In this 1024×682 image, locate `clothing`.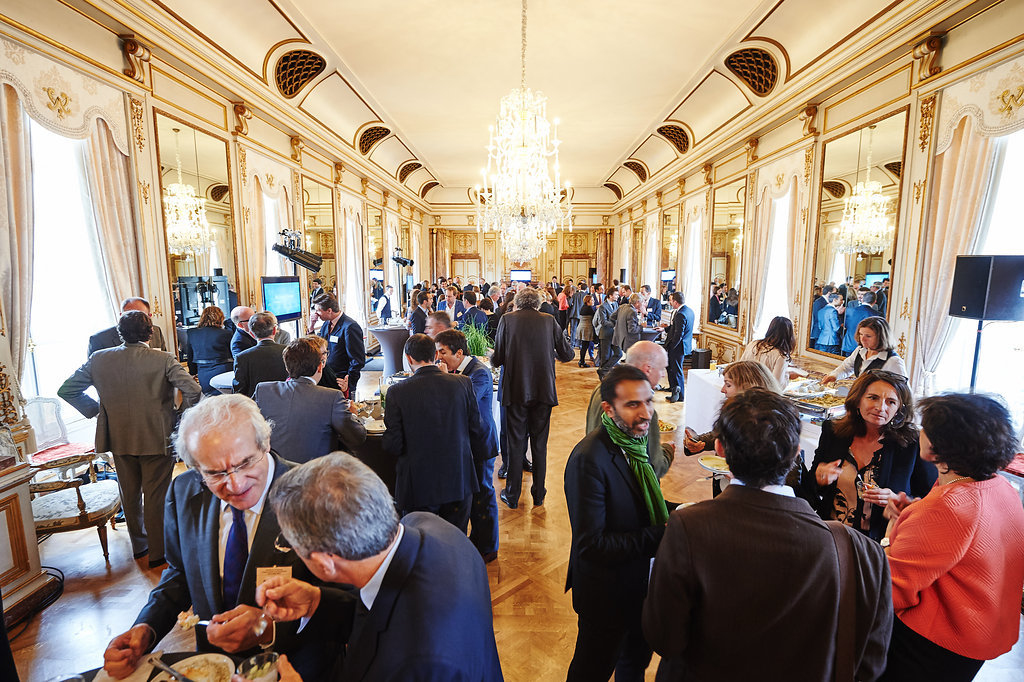
Bounding box: x1=661 y1=450 x2=889 y2=681.
